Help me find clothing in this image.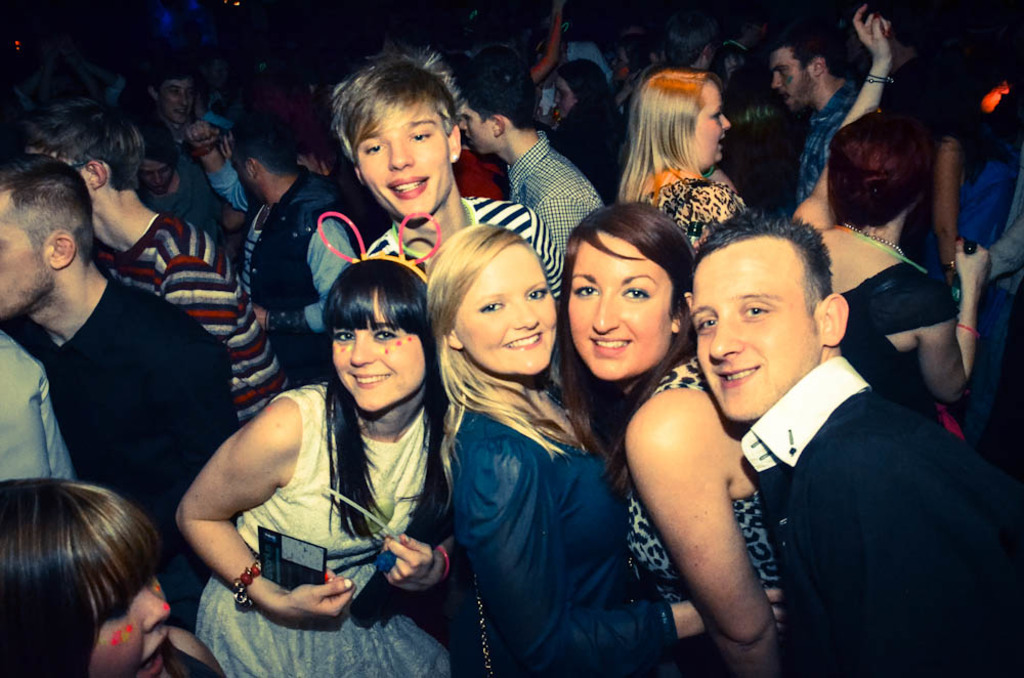
Found it: (x1=839, y1=258, x2=973, y2=442).
